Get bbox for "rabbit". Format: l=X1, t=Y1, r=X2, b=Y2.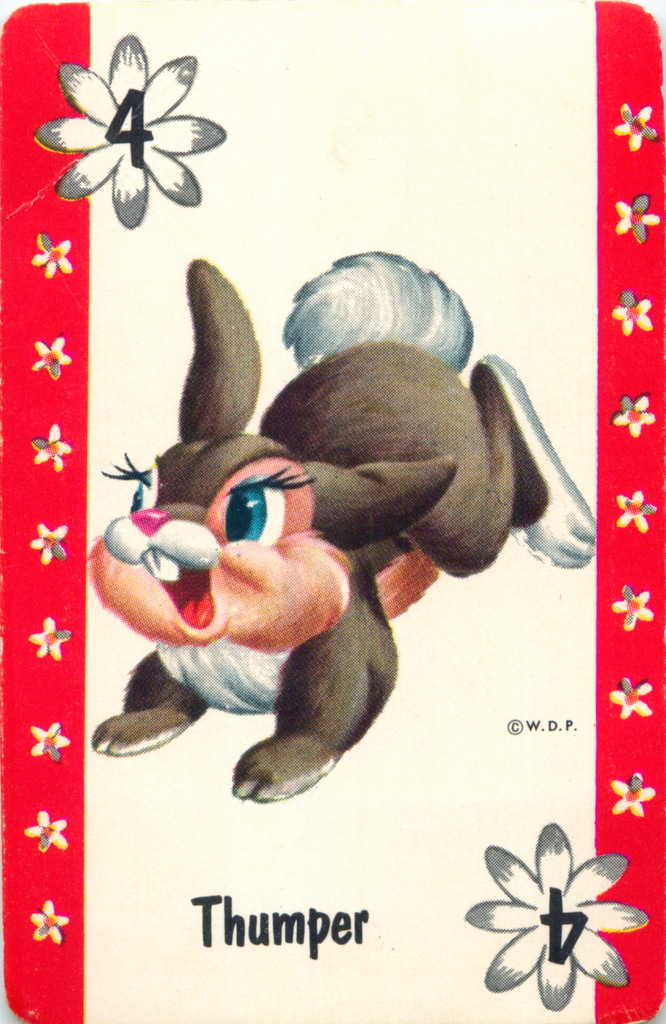
l=84, t=265, r=604, b=809.
